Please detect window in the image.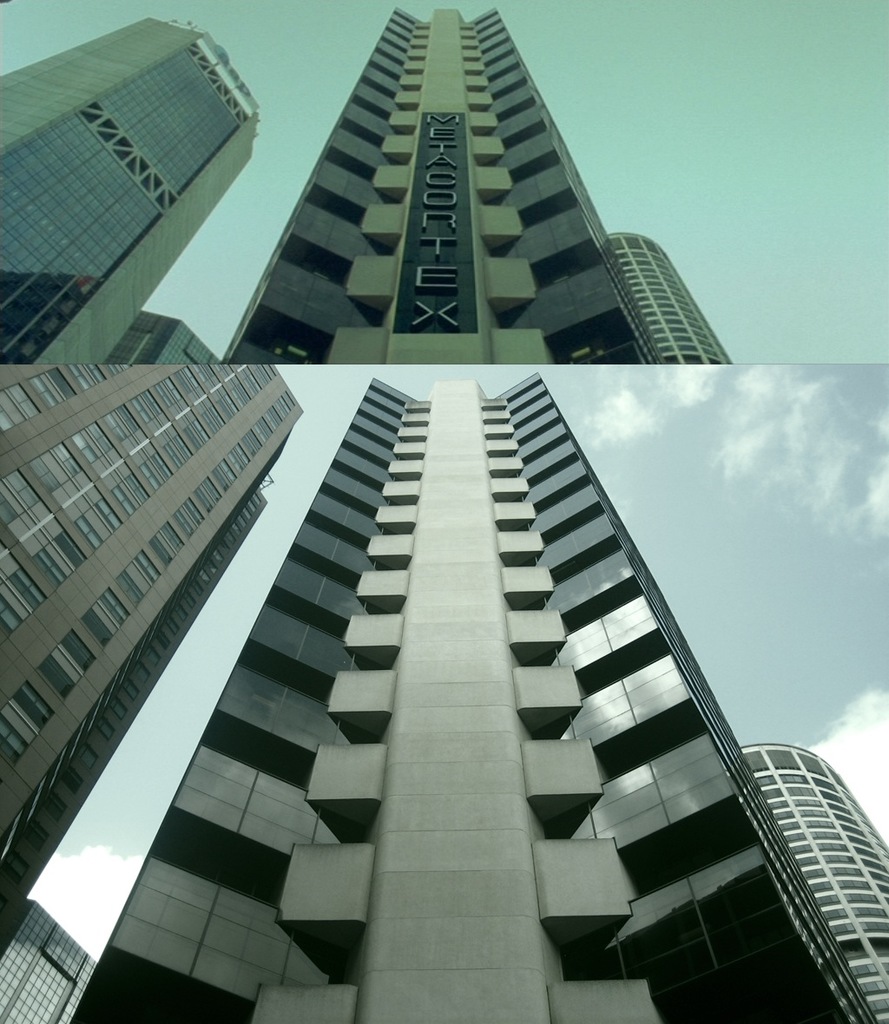
<box>655,337,672,347</box>.
